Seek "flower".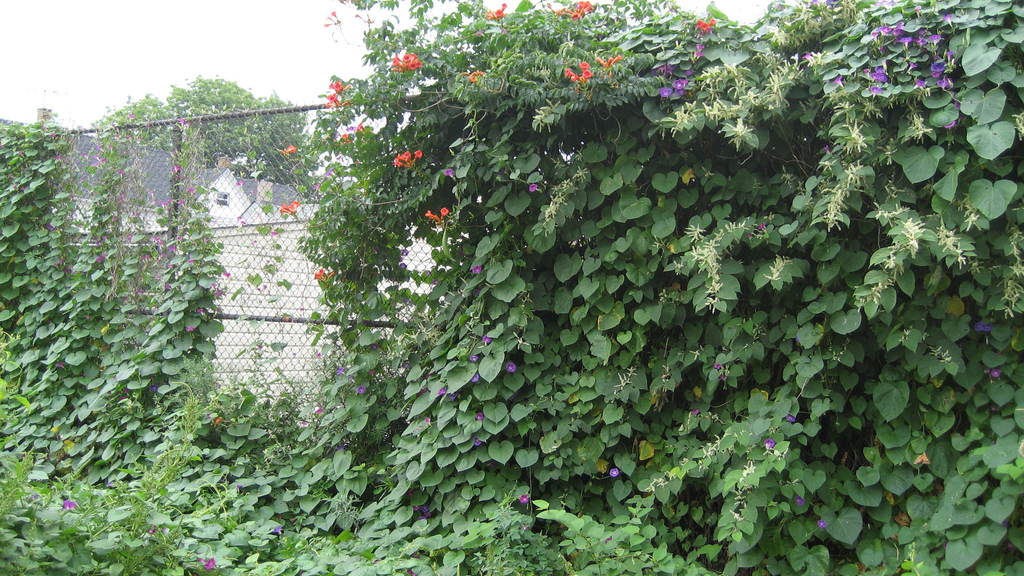
rect(987, 363, 1003, 387).
